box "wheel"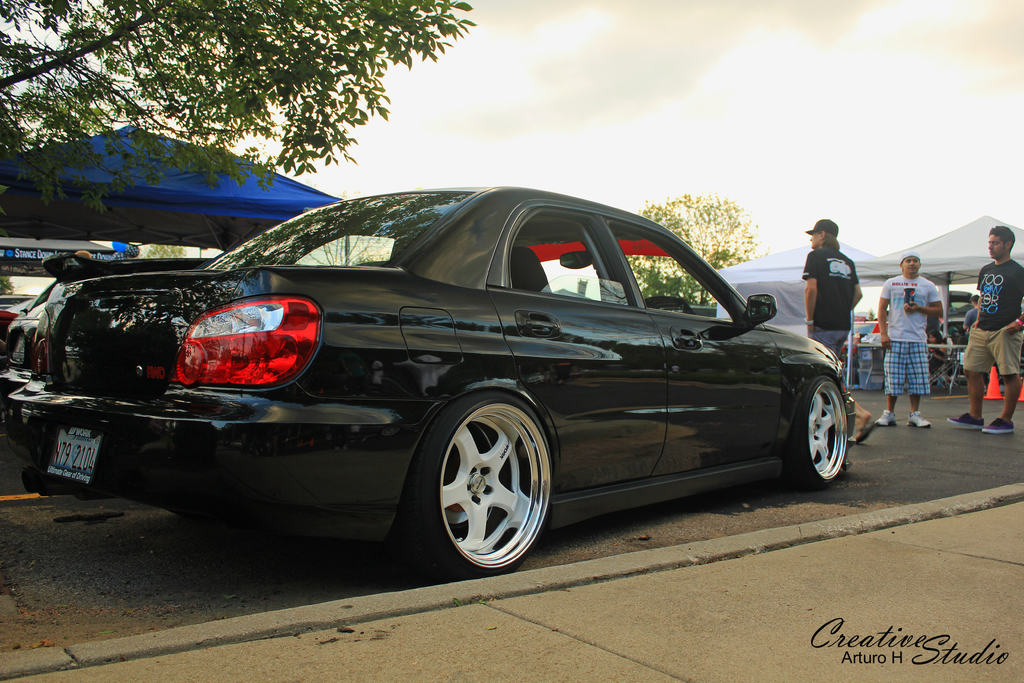
418, 395, 557, 575
